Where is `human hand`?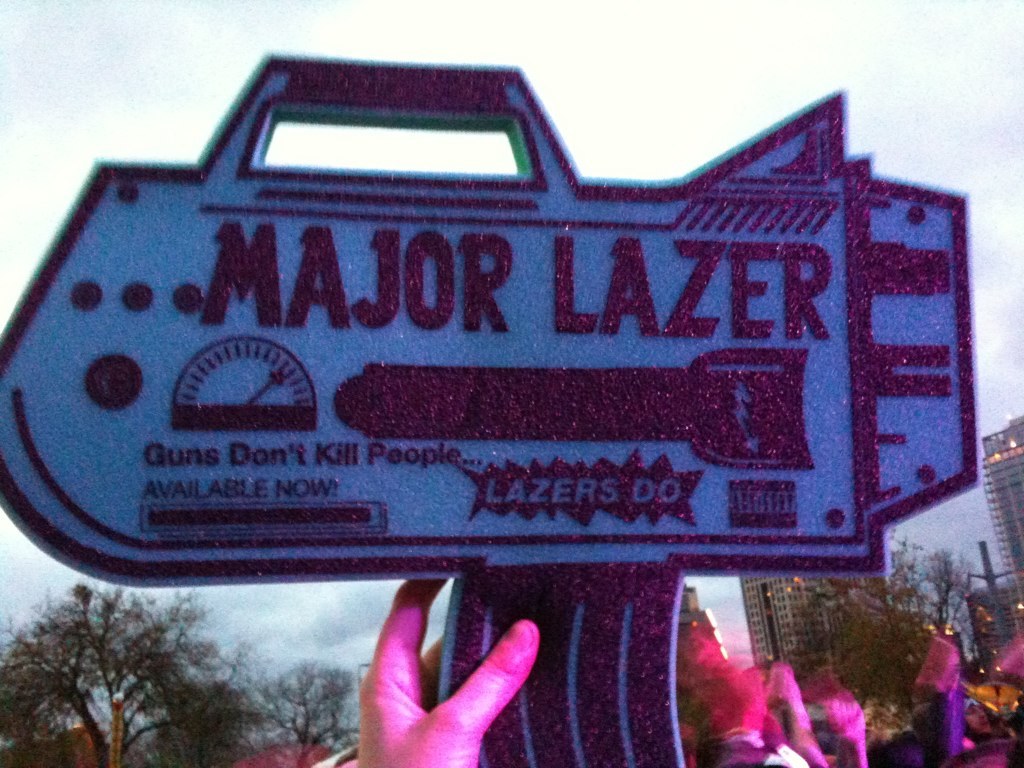
(821, 696, 864, 754).
